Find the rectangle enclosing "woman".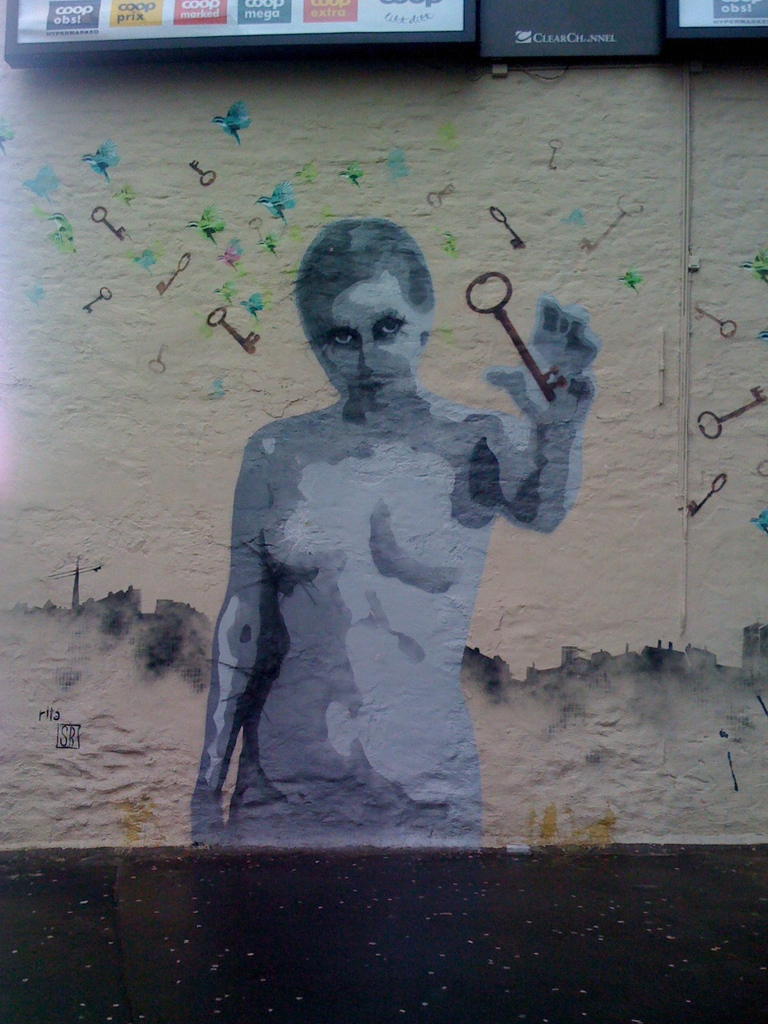
locate(187, 209, 598, 826).
